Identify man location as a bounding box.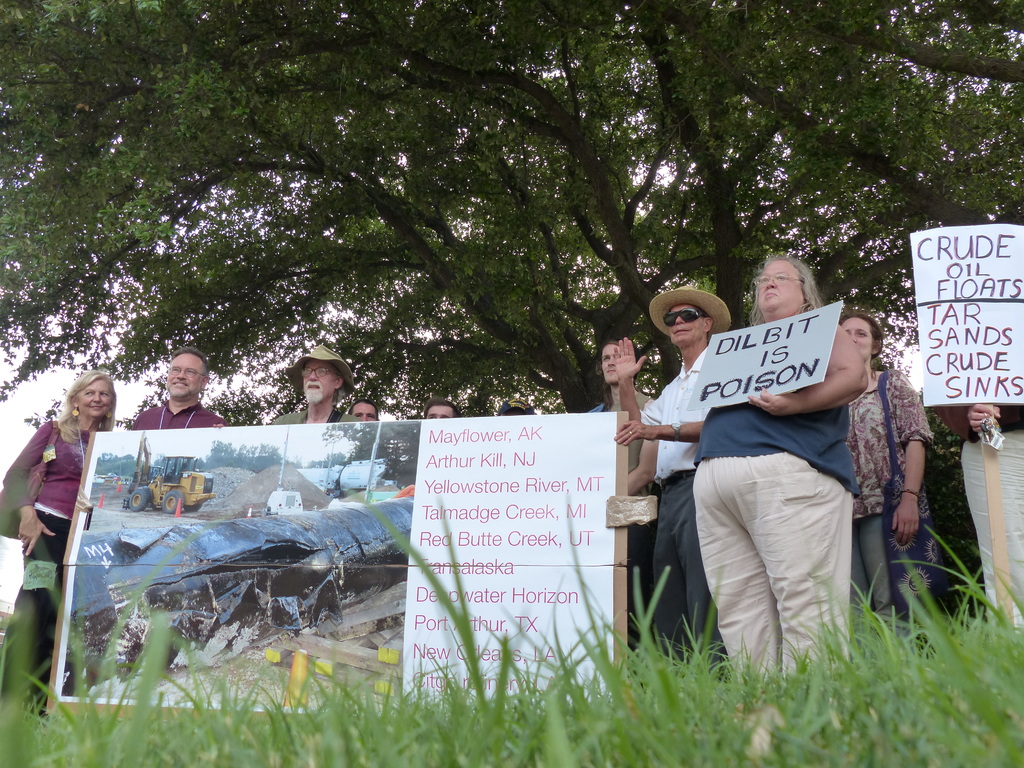
350,400,379,421.
